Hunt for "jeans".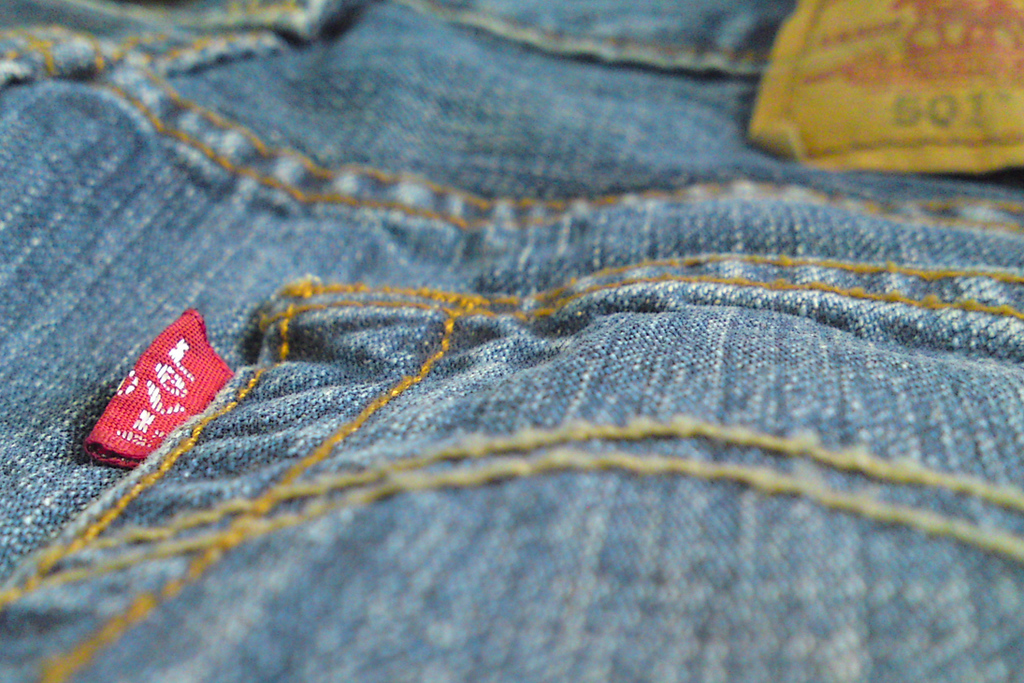
Hunted down at (68,0,962,674).
